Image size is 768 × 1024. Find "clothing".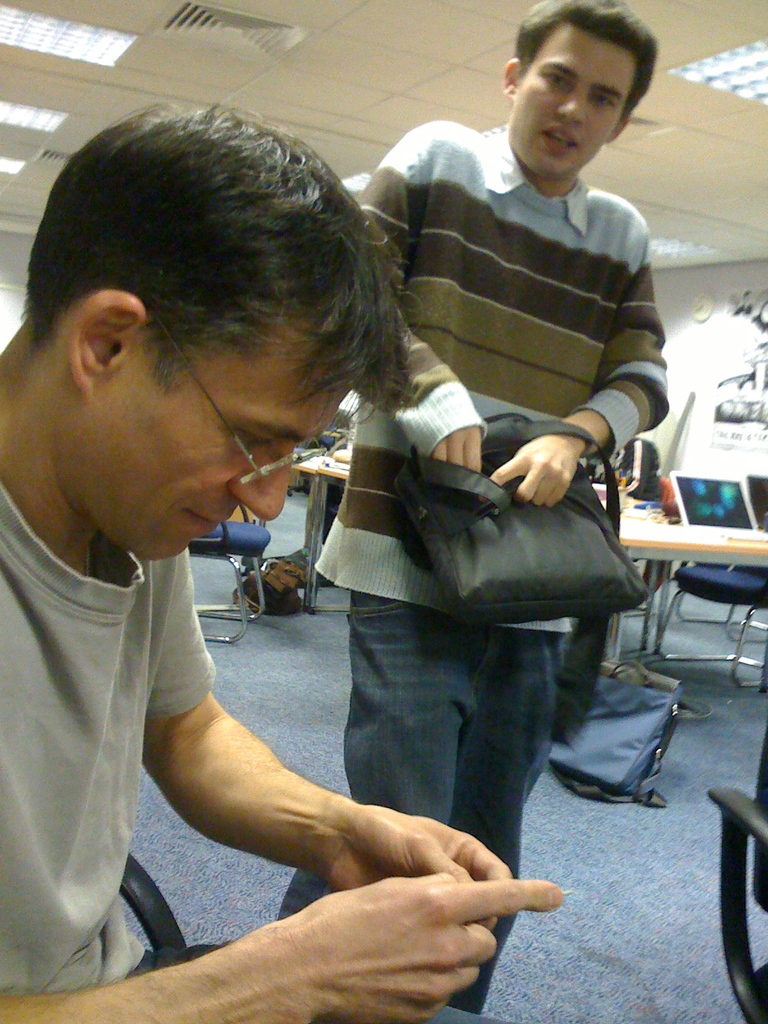
(275, 117, 675, 1023).
